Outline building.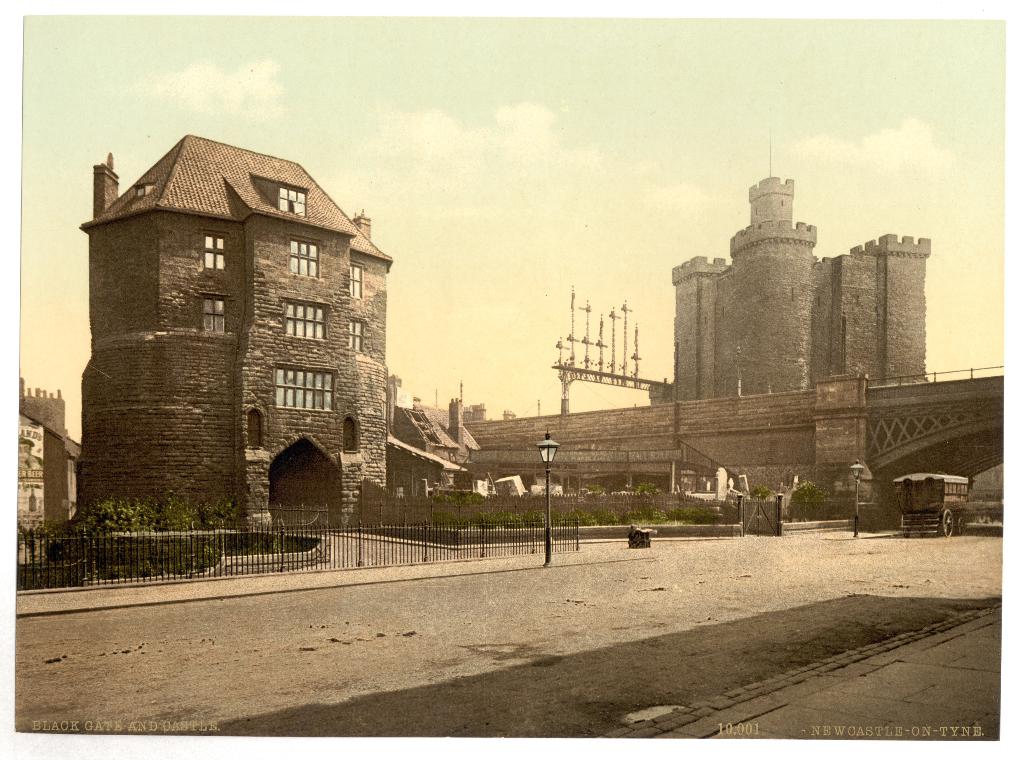
Outline: (83,131,397,531).
